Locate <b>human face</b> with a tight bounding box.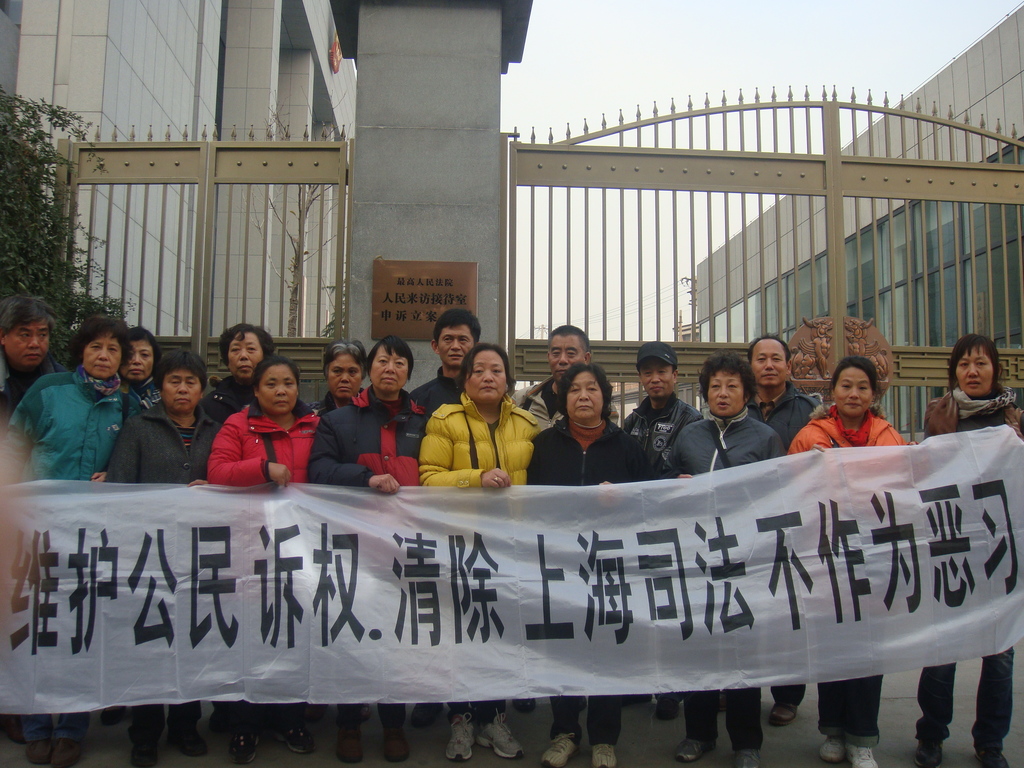
(left=465, top=352, right=504, bottom=404).
